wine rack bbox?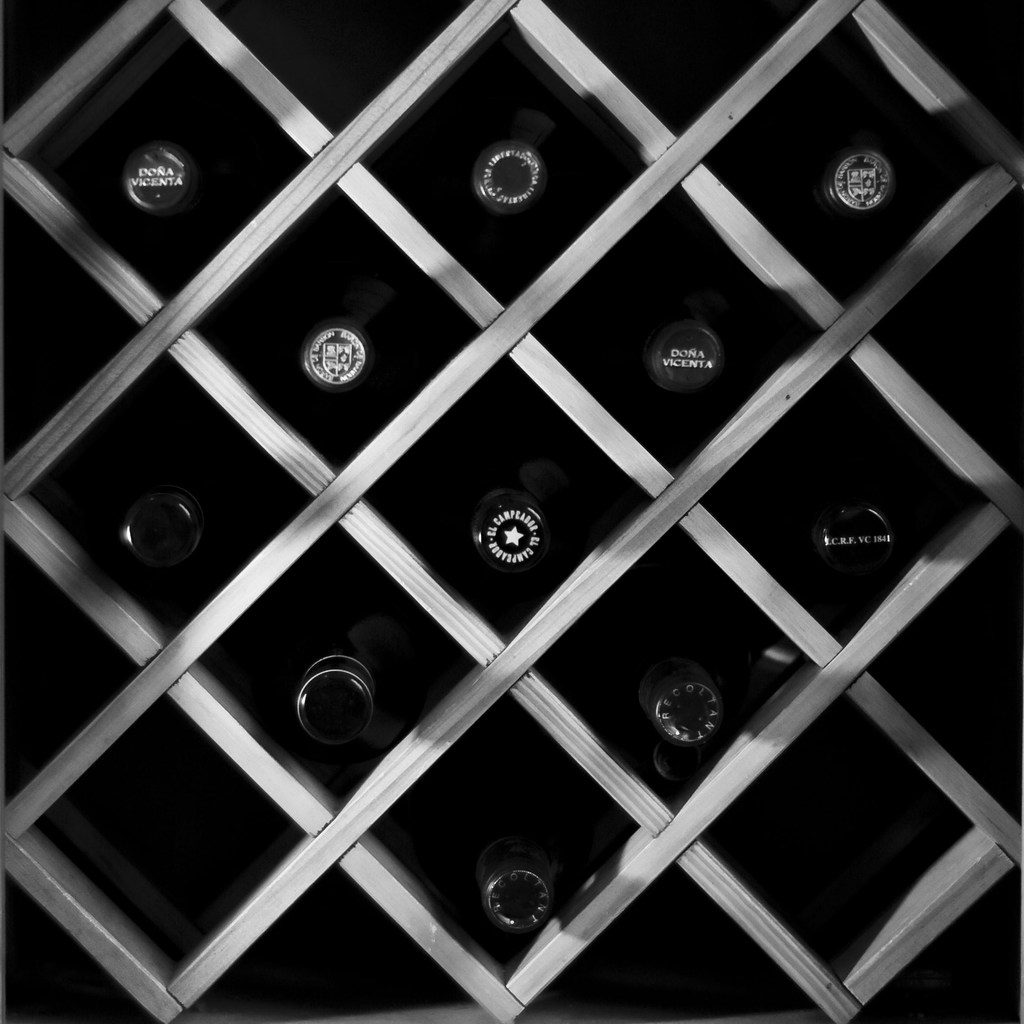
0/0/1023/1023
